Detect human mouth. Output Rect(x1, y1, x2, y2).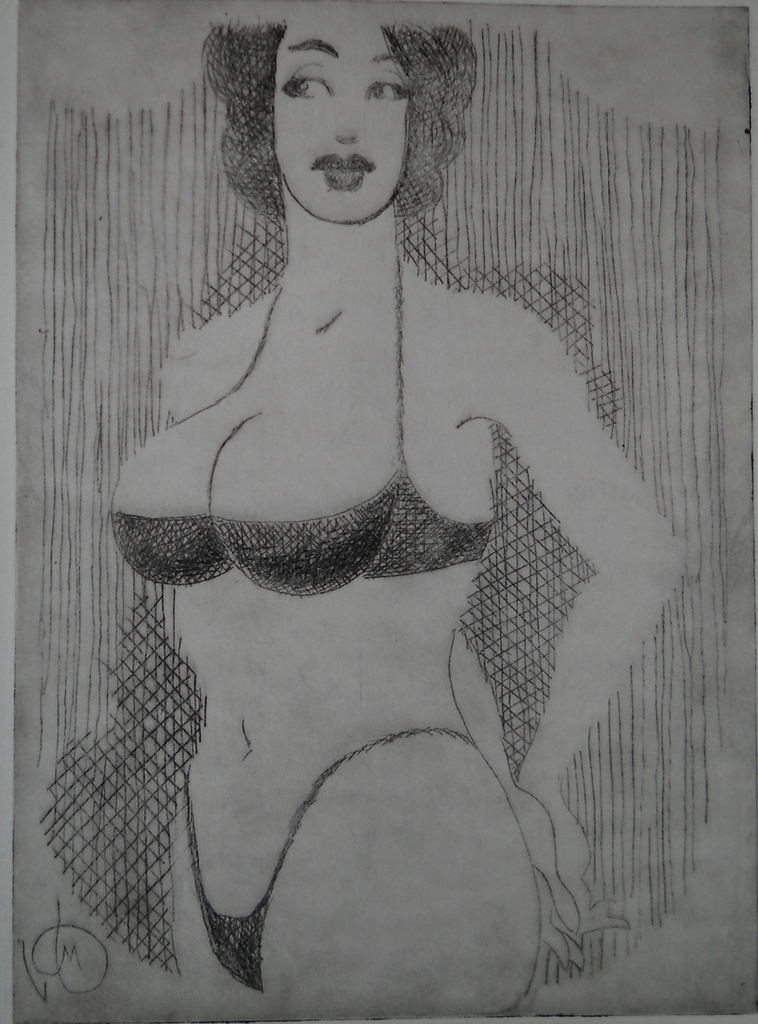
Rect(307, 149, 379, 193).
